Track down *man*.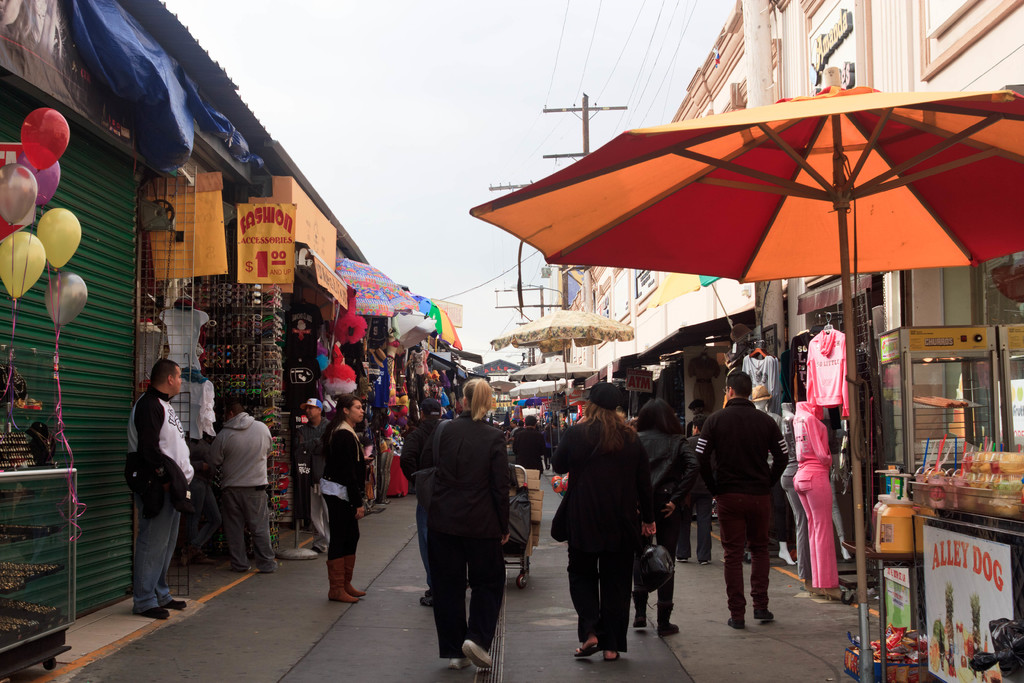
Tracked to detection(674, 414, 714, 565).
